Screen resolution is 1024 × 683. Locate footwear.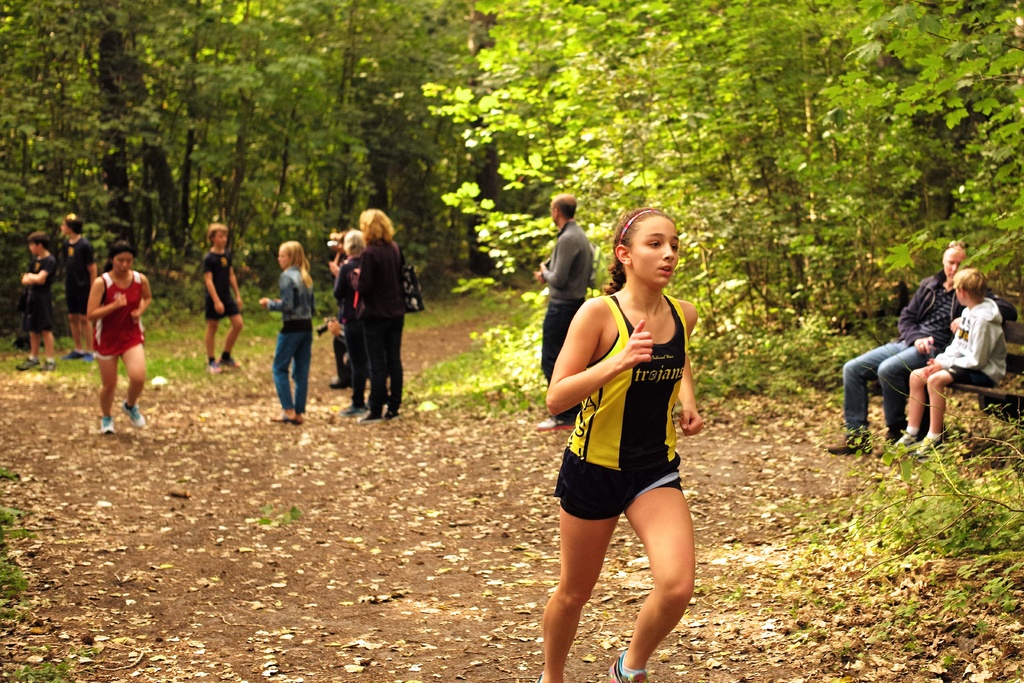
[893,433,920,451].
